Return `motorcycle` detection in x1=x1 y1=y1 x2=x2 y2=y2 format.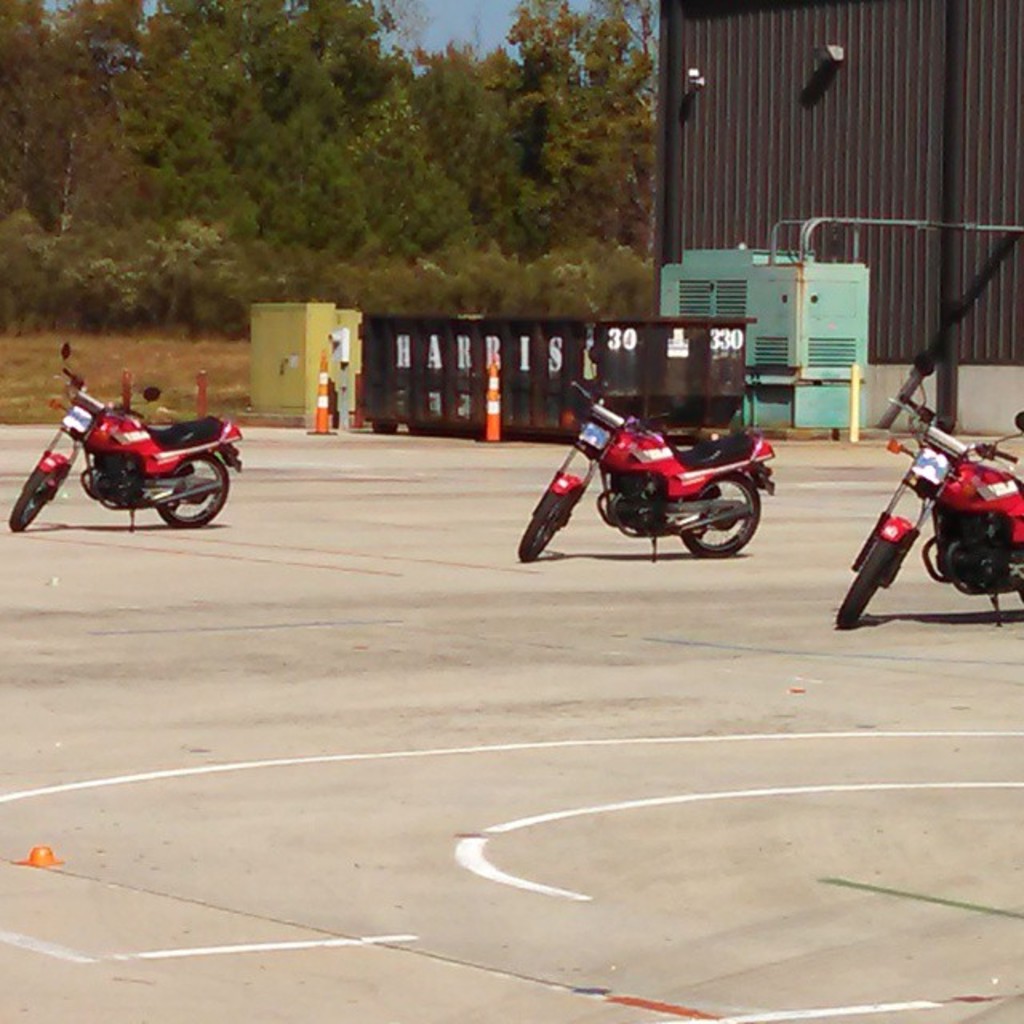
x1=0 y1=336 x2=227 y2=538.
